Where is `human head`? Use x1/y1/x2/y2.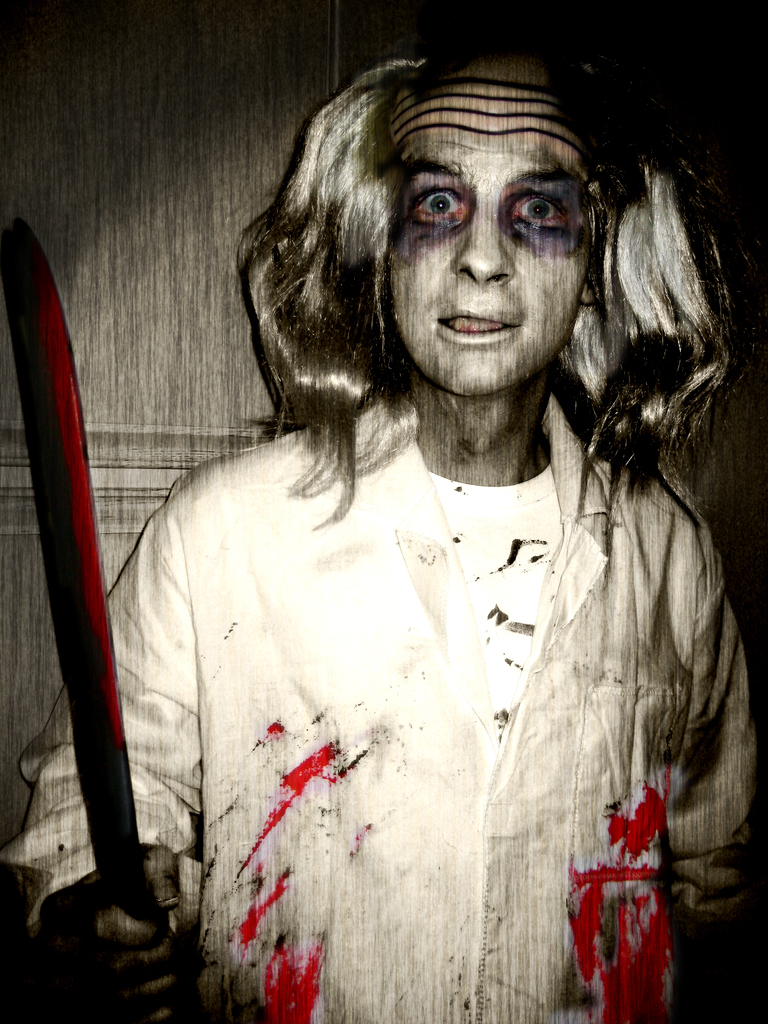
266/51/605/421.
